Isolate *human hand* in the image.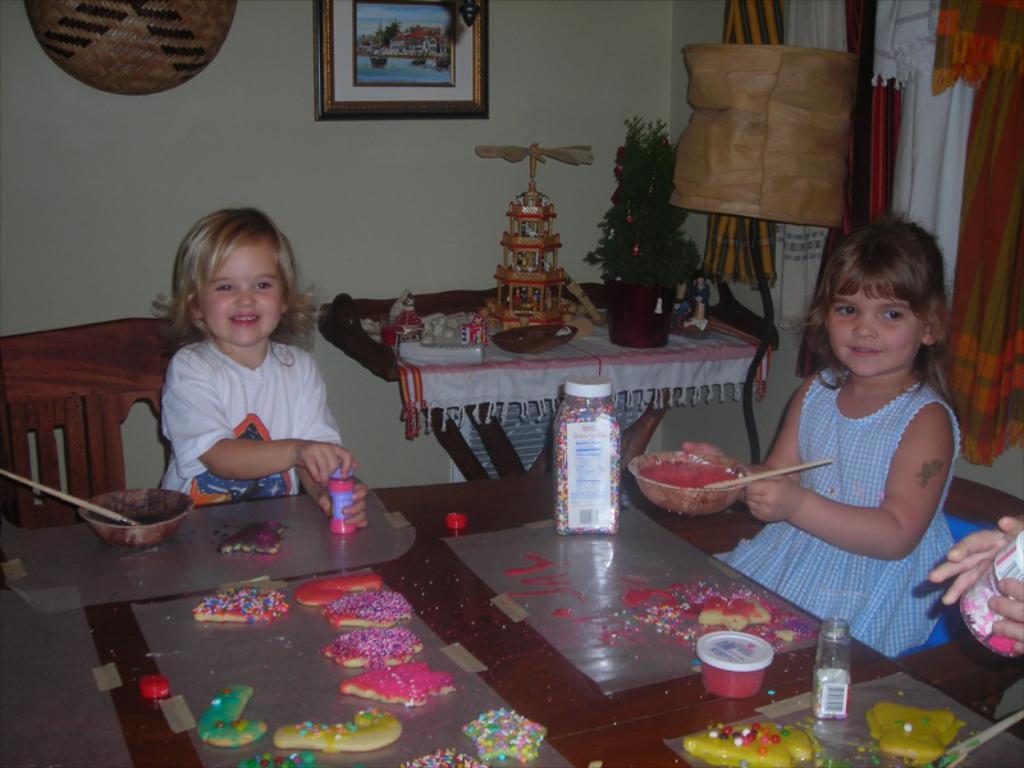
Isolated region: {"left": 983, "top": 571, "right": 1023, "bottom": 659}.
